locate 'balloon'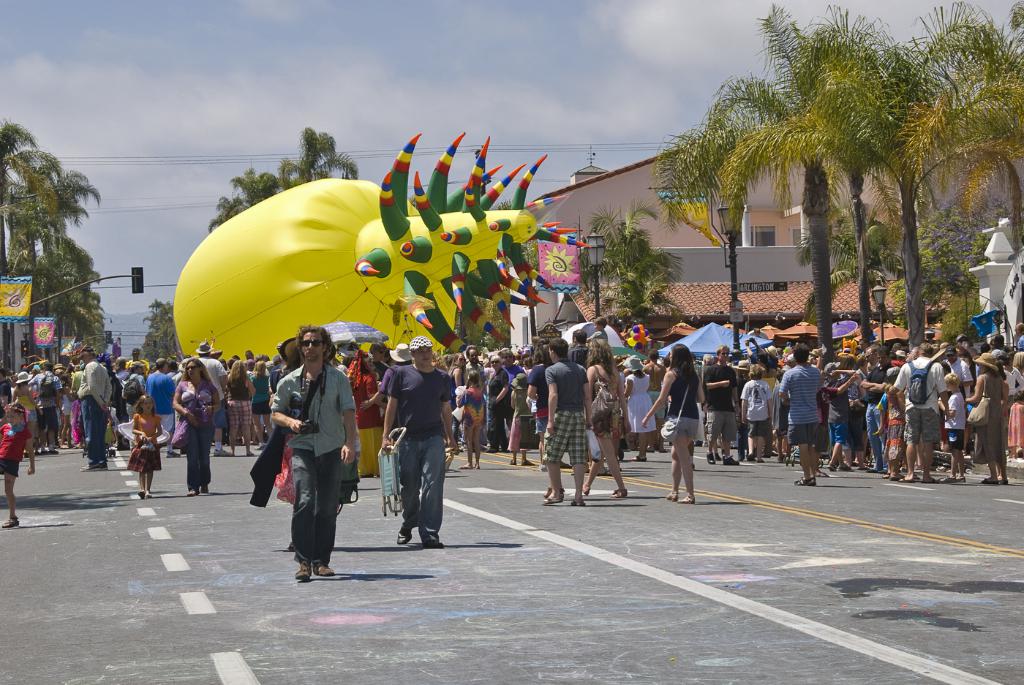
[169, 133, 590, 368]
